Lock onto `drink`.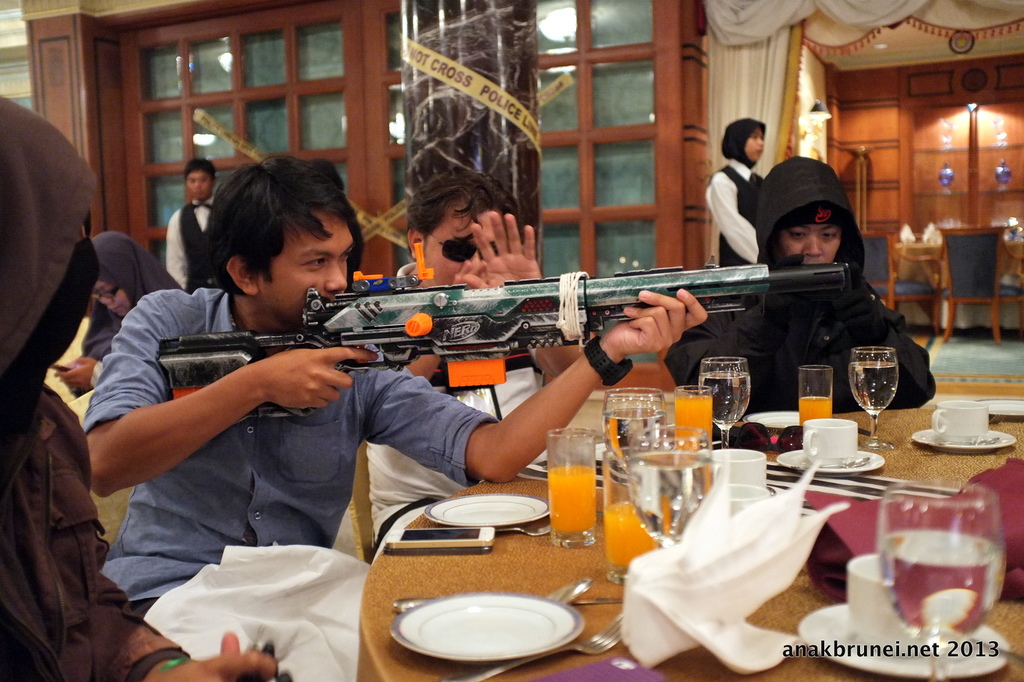
Locked: (left=876, top=530, right=1007, bottom=646).
